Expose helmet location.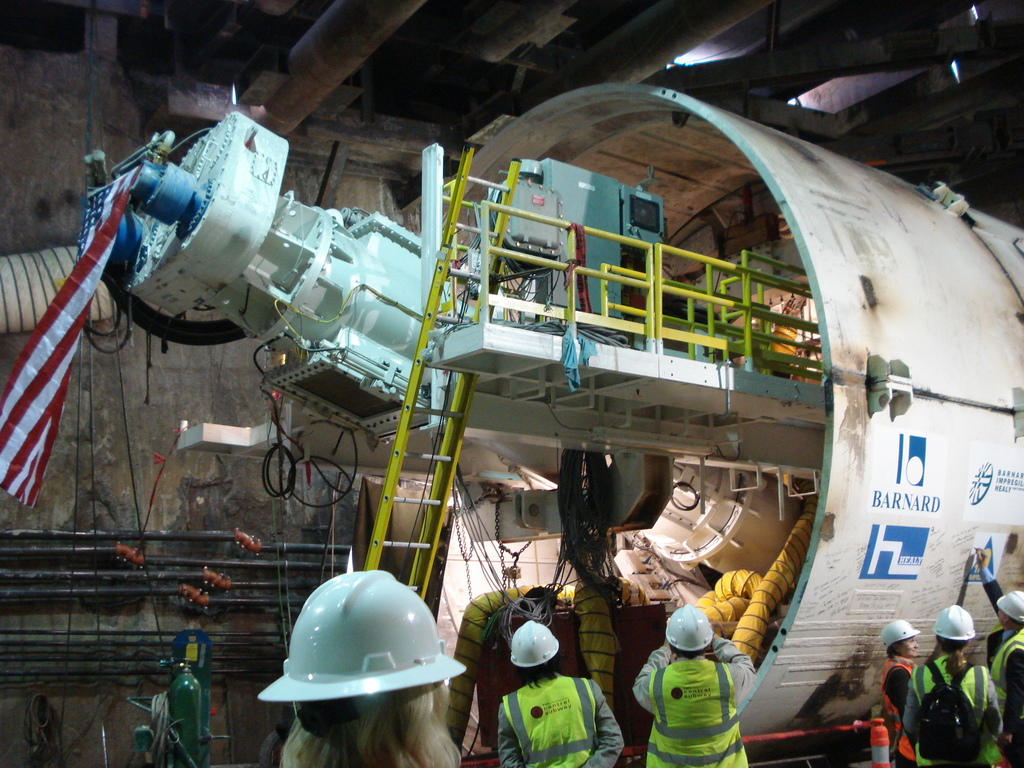
Exposed at x1=271, y1=589, x2=462, y2=727.
